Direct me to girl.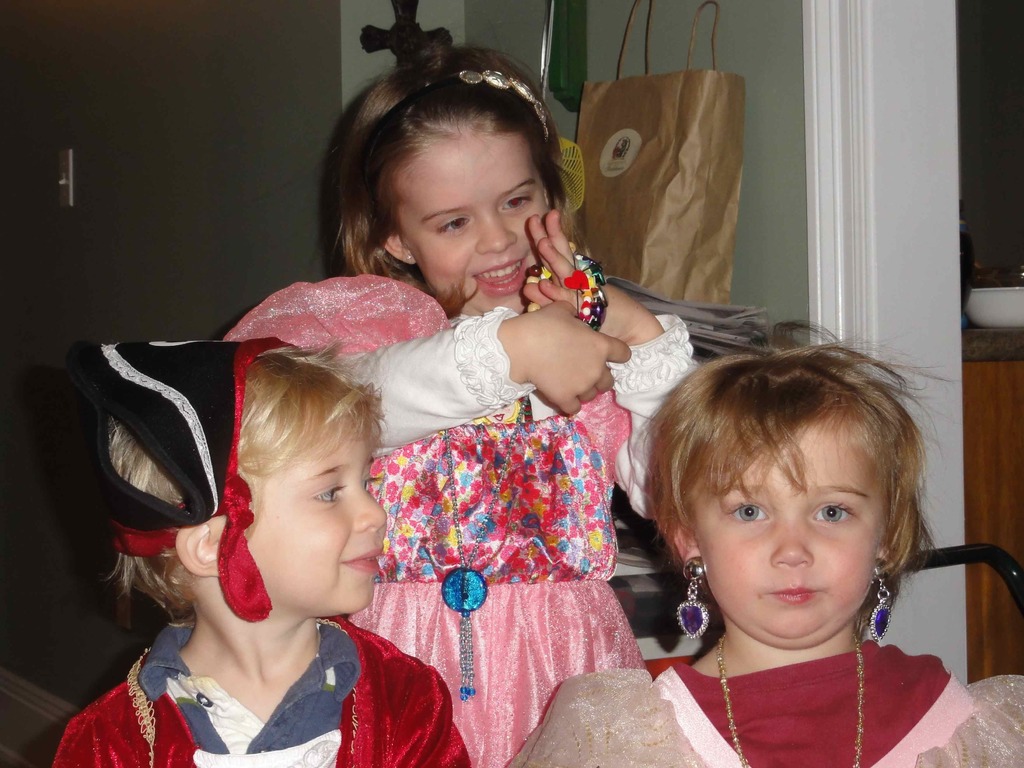
Direction: locate(501, 316, 1023, 767).
